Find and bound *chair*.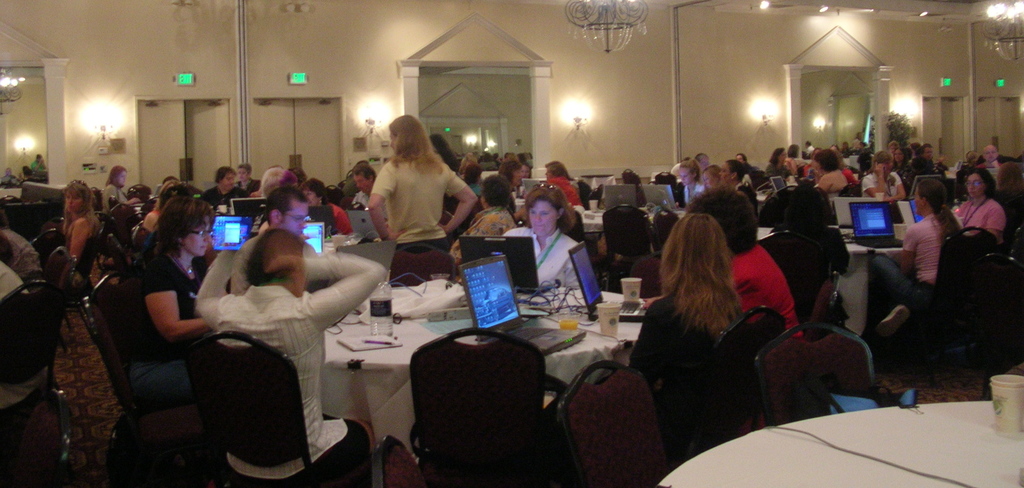
Bound: bbox(598, 203, 652, 270).
